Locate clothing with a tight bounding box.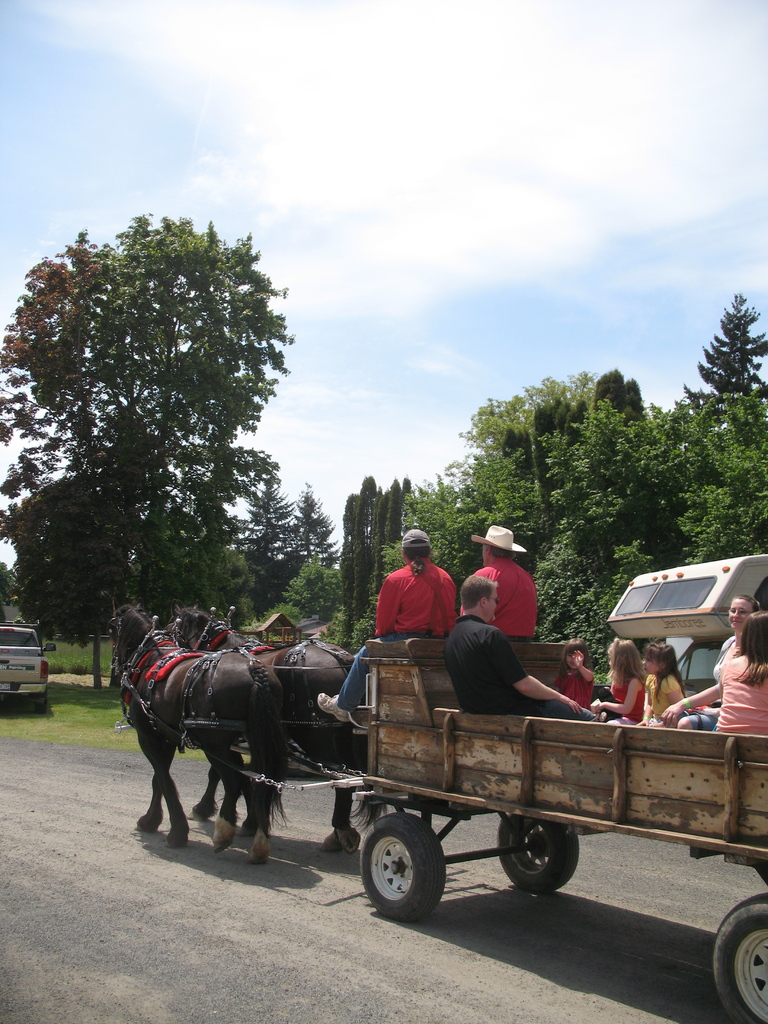
458, 556, 537, 641.
